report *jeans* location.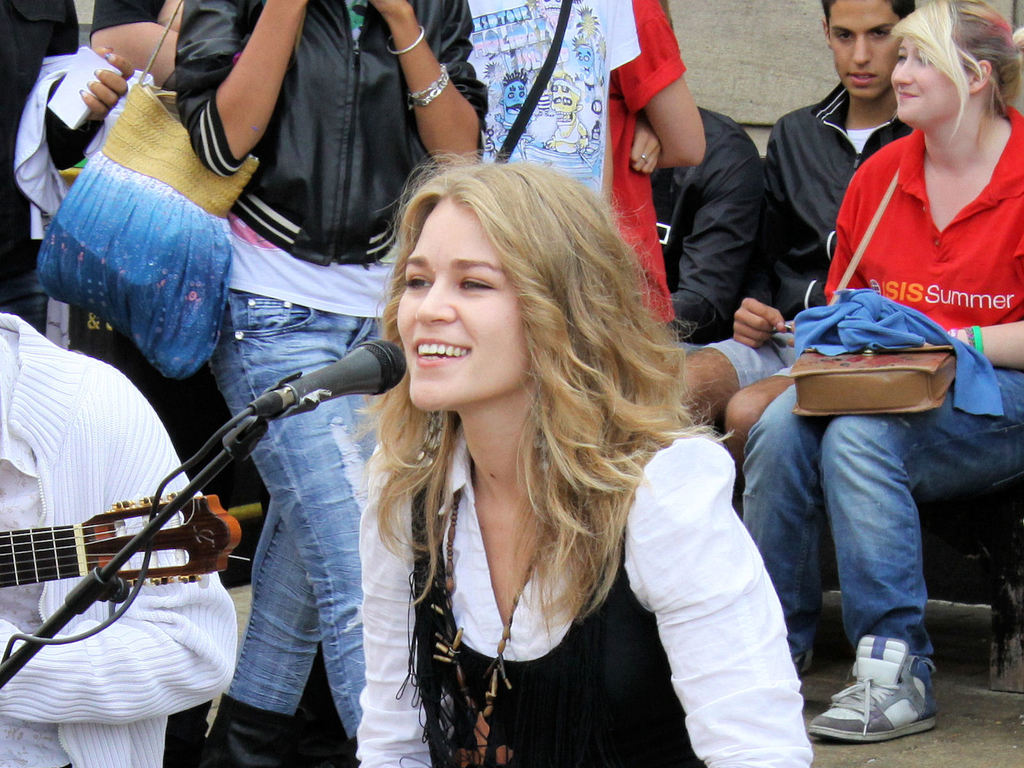
Report: pyautogui.locateOnScreen(707, 326, 797, 390).
